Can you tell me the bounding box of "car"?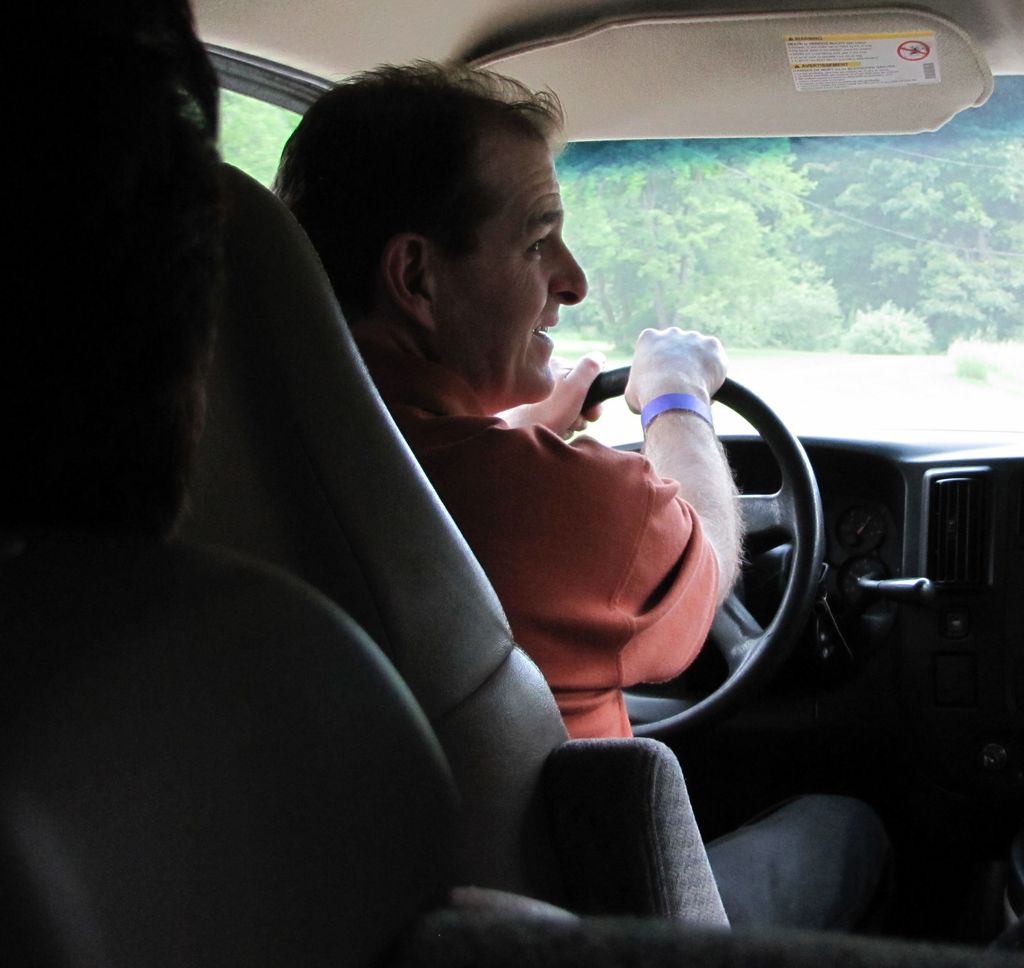
(left=0, top=0, right=1023, bottom=967).
